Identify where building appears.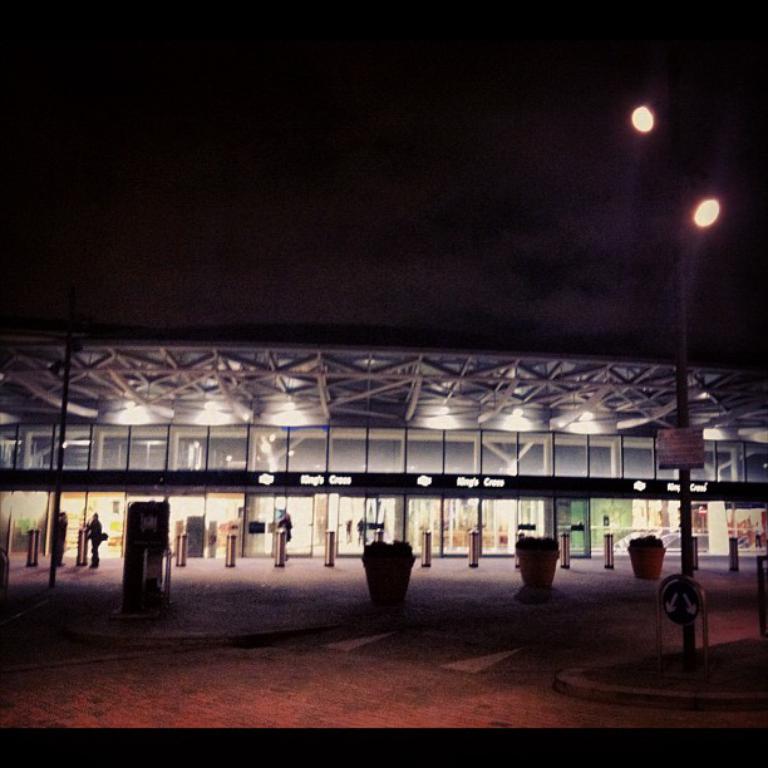
Appears at bbox=[0, 328, 767, 561].
